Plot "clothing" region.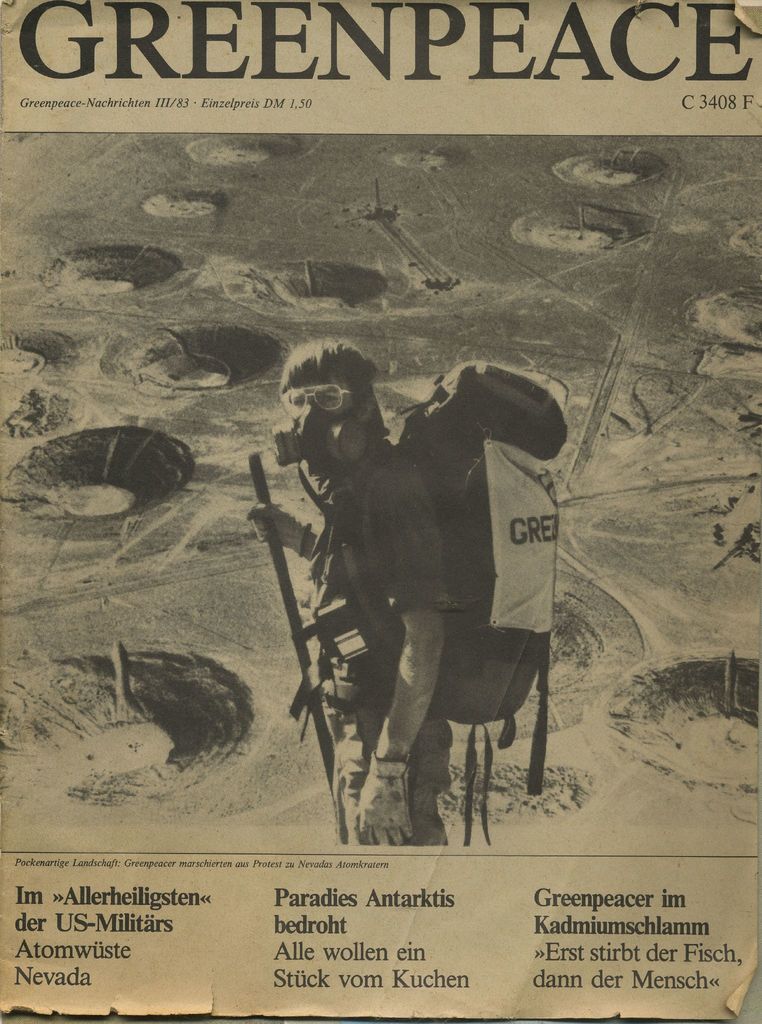
Plotted at <bbox>305, 454, 450, 842</bbox>.
